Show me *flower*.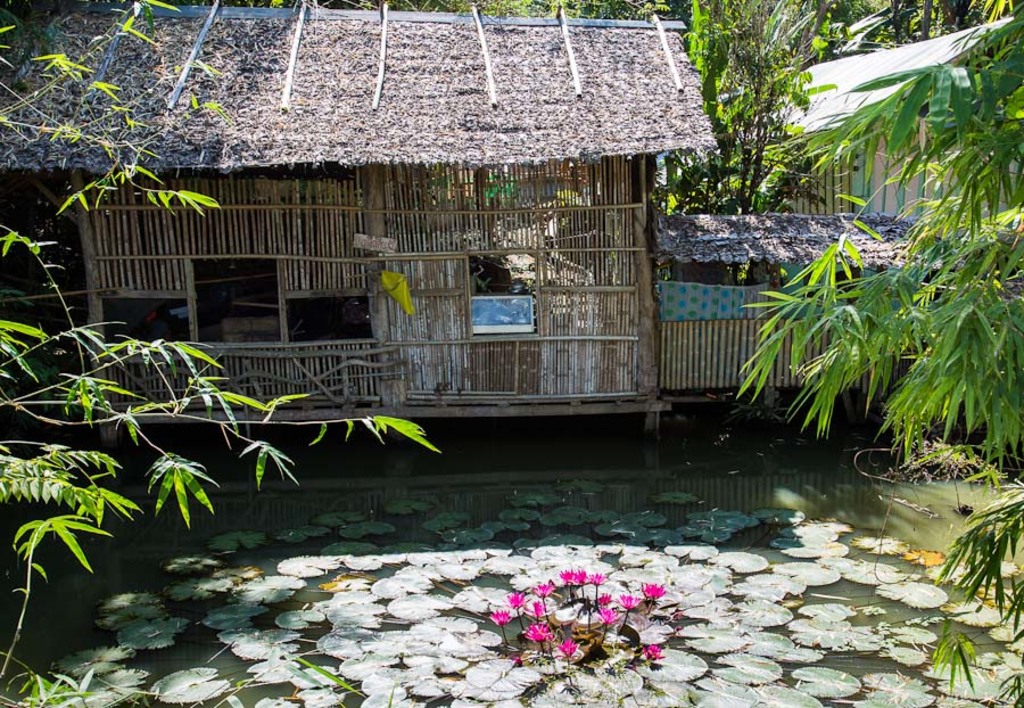
*flower* is here: select_region(485, 571, 652, 666).
